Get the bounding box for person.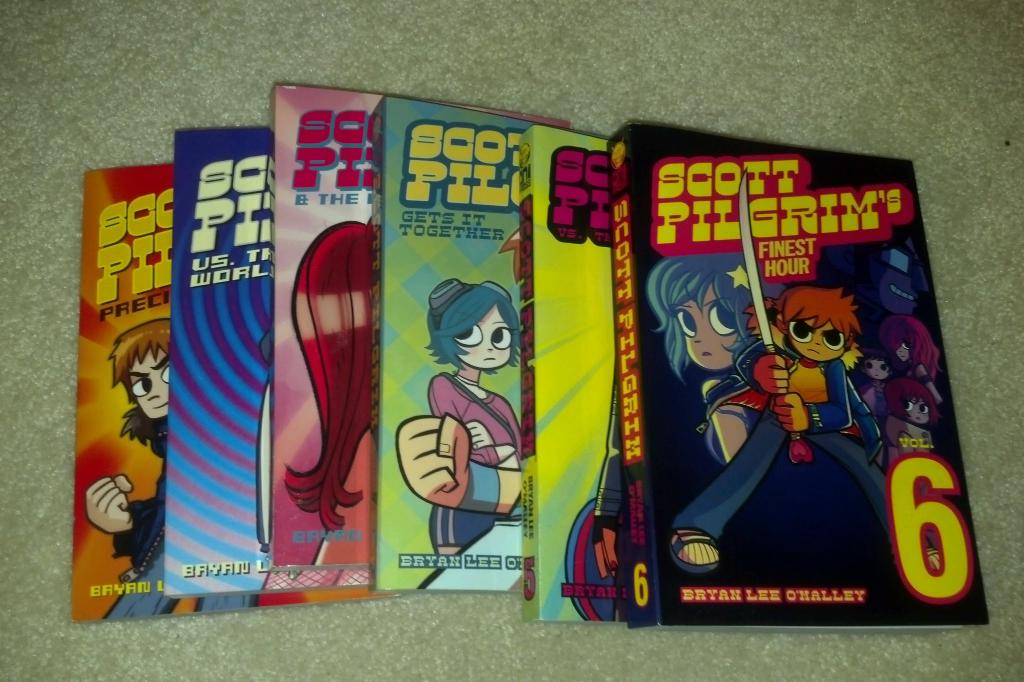
(x1=84, y1=315, x2=172, y2=624).
